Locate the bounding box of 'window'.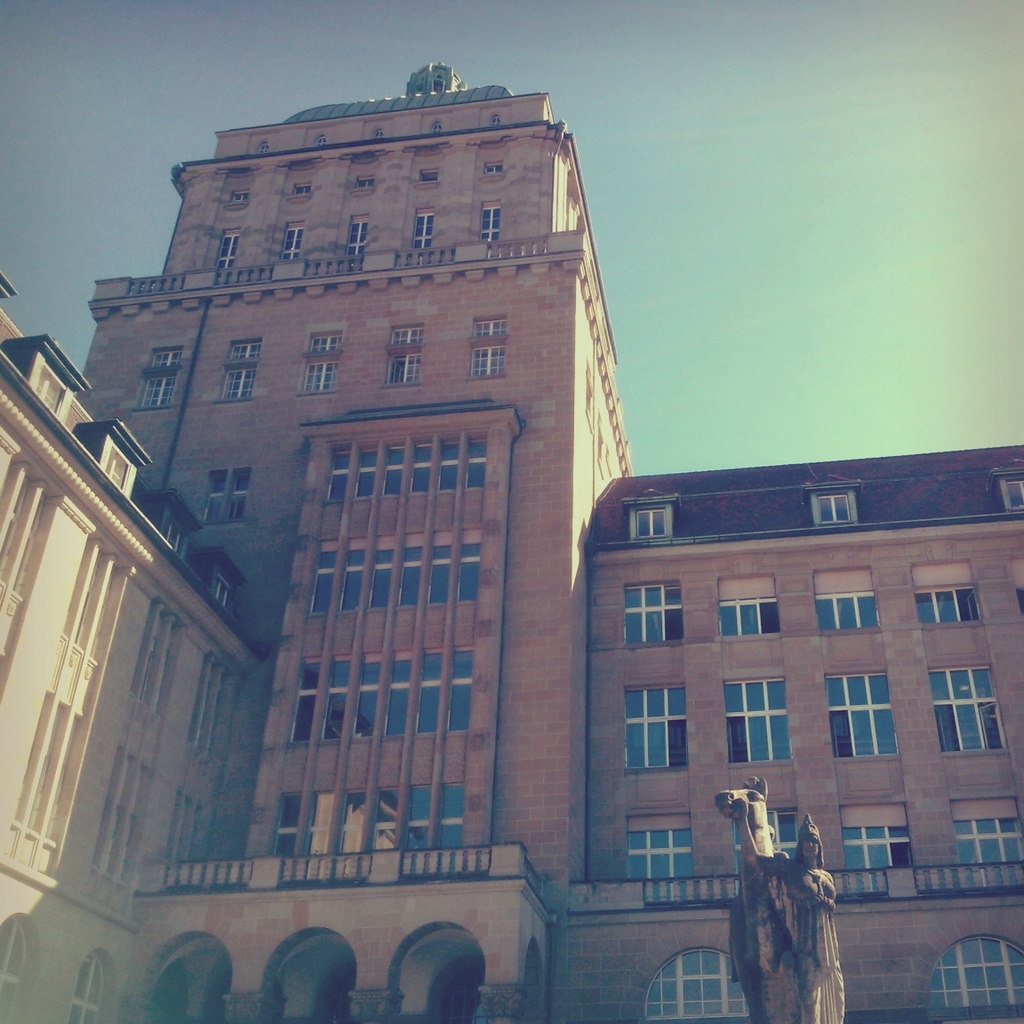
Bounding box: <region>720, 575, 778, 638</region>.
